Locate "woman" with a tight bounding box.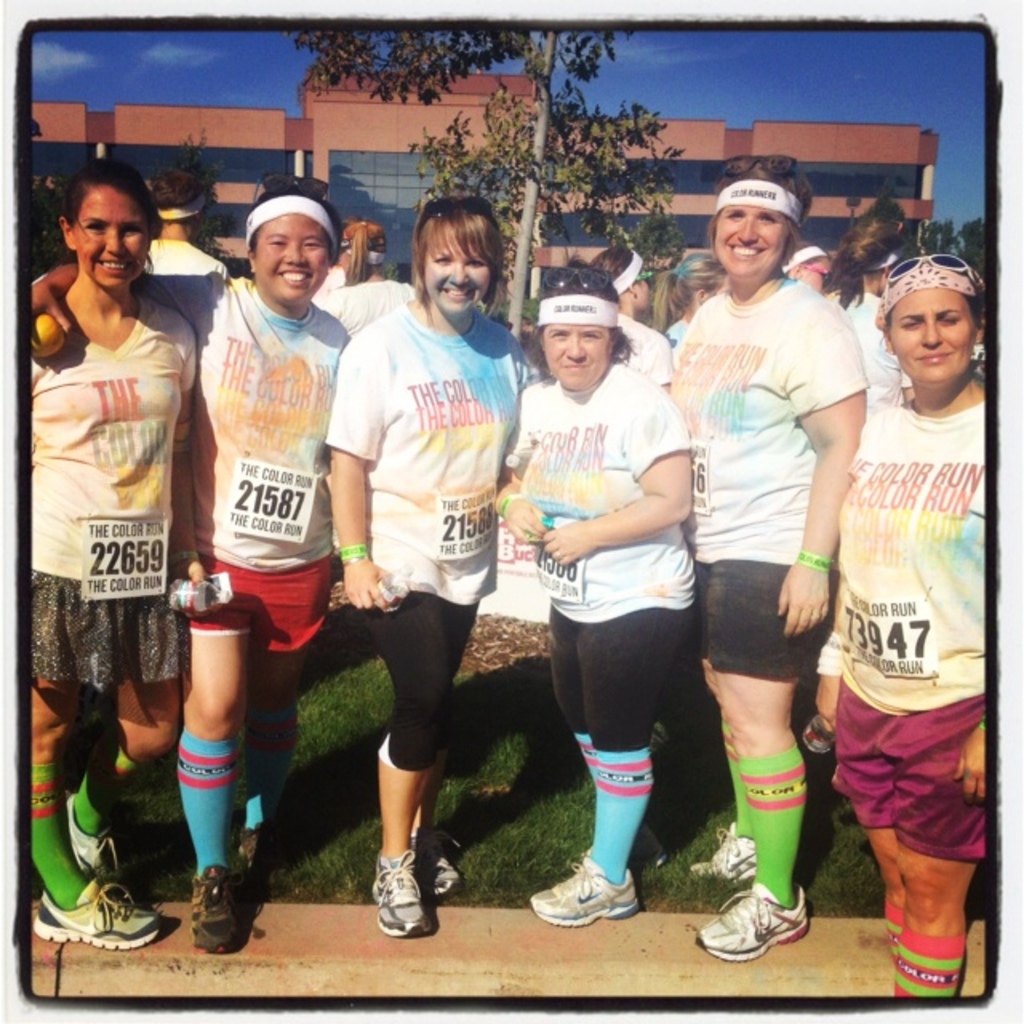
l=320, t=197, r=538, b=939.
